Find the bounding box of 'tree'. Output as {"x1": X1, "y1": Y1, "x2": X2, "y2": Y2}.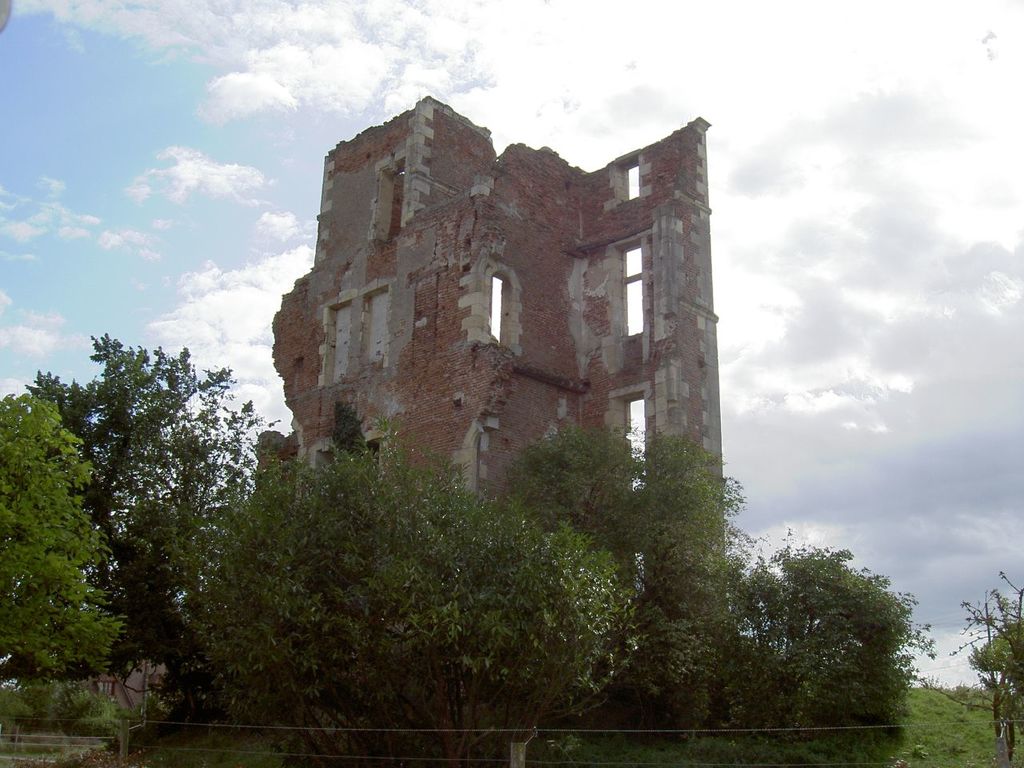
{"x1": 13, "y1": 327, "x2": 273, "y2": 722}.
